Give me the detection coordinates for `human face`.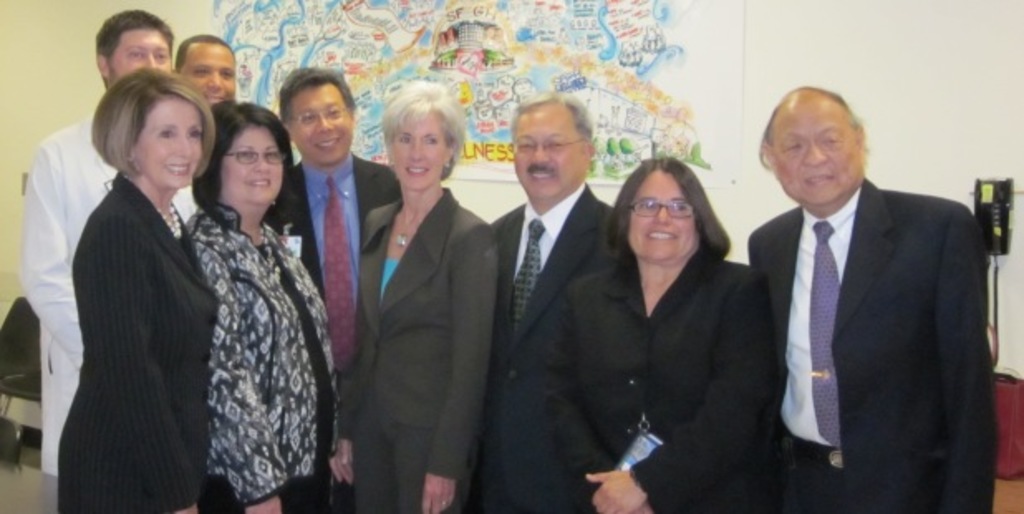
111 25 171 76.
